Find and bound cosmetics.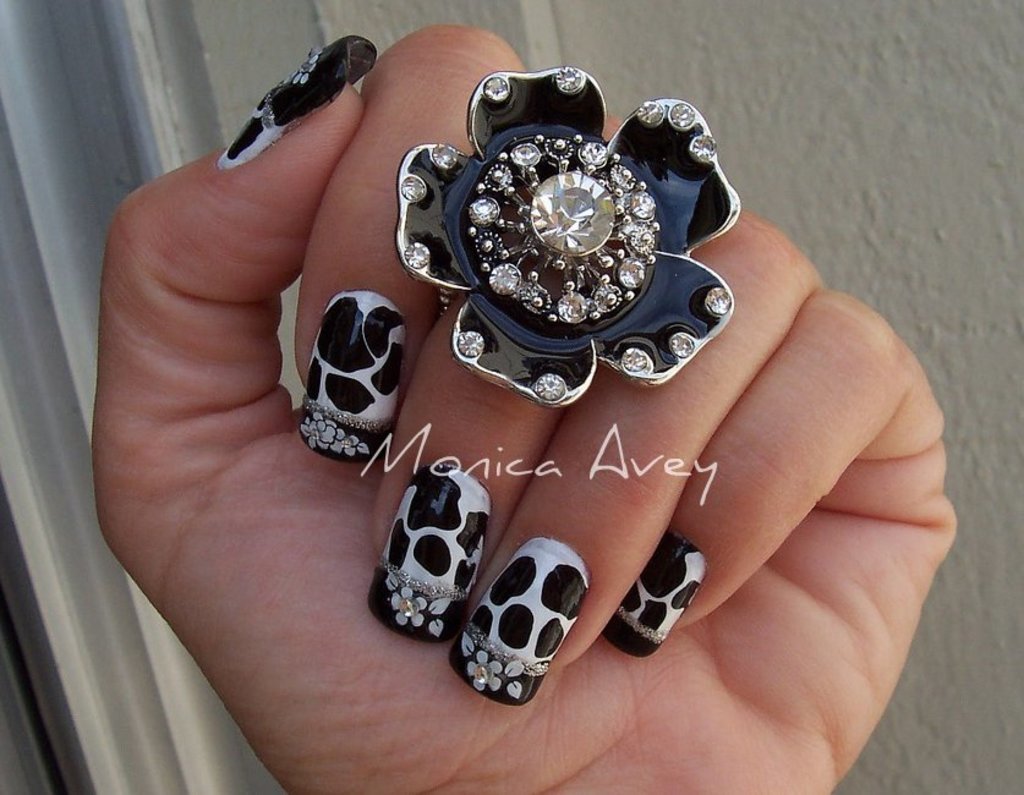
Bound: [x1=603, y1=527, x2=708, y2=658].
